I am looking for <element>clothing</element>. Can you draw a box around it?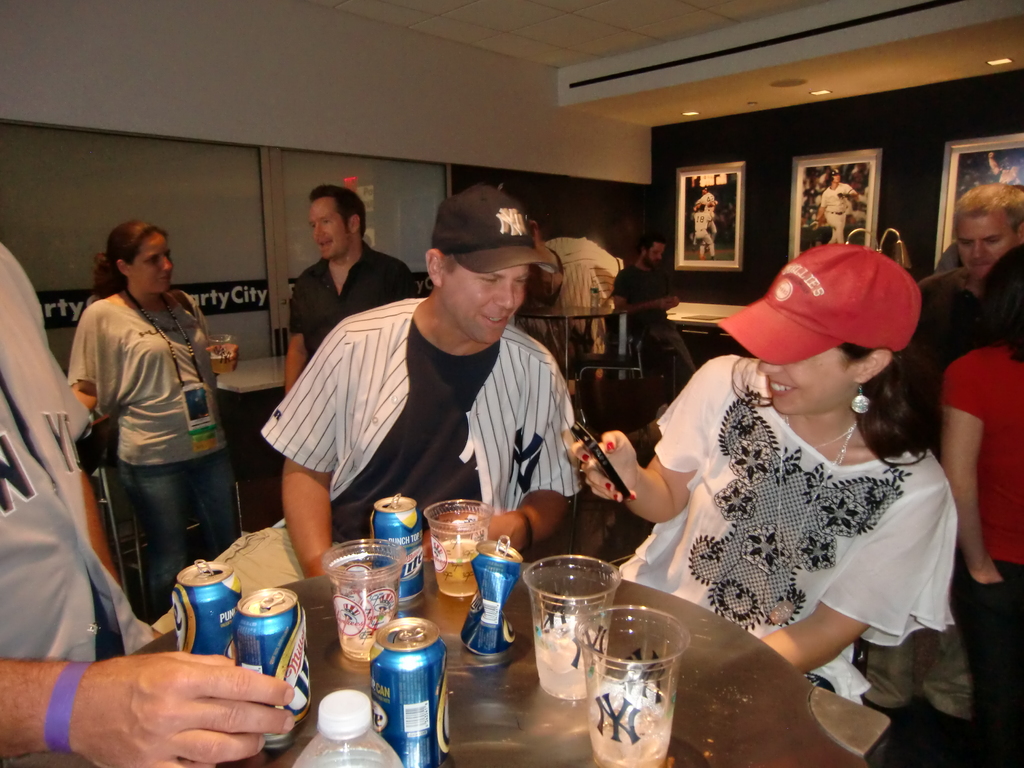
Sure, the bounding box is region(692, 209, 713, 259).
